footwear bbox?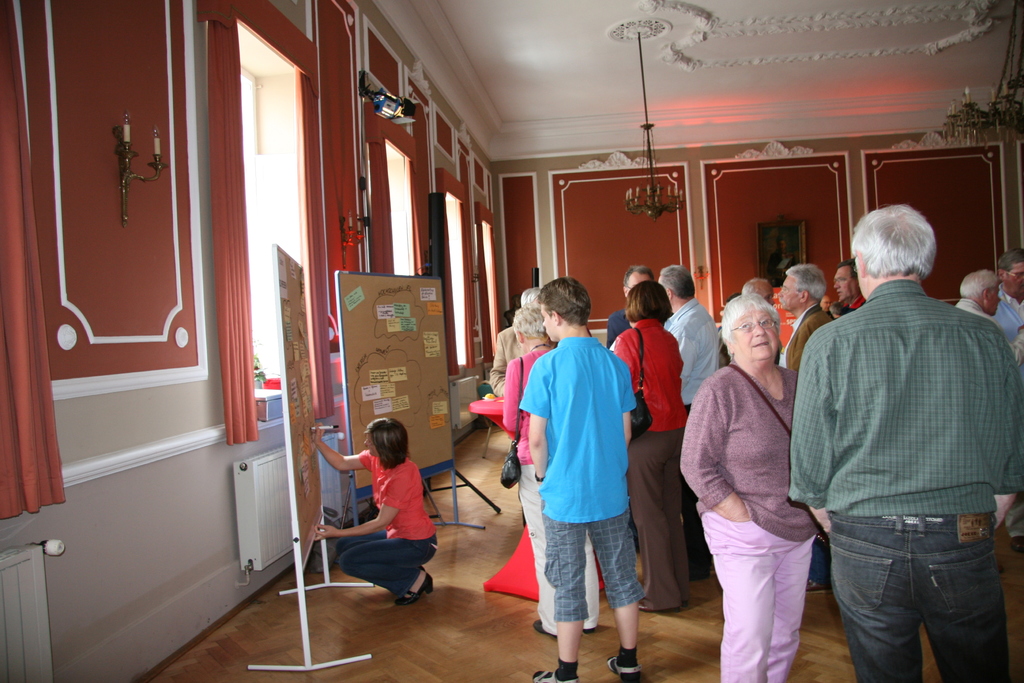
534 671 577 680
